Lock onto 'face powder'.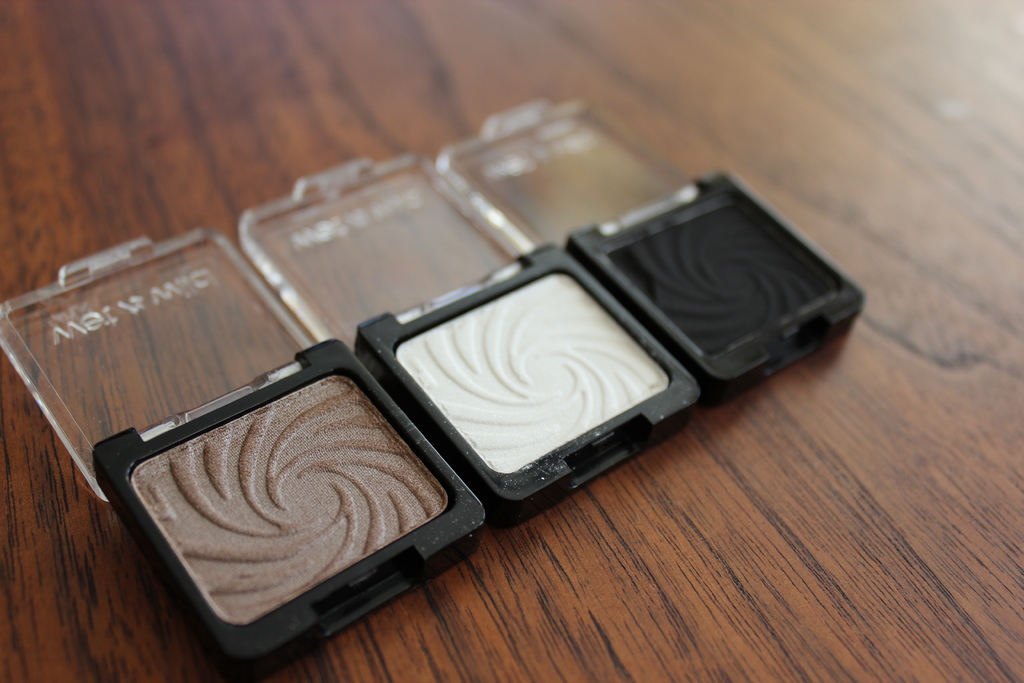
Locked: 237, 151, 703, 525.
